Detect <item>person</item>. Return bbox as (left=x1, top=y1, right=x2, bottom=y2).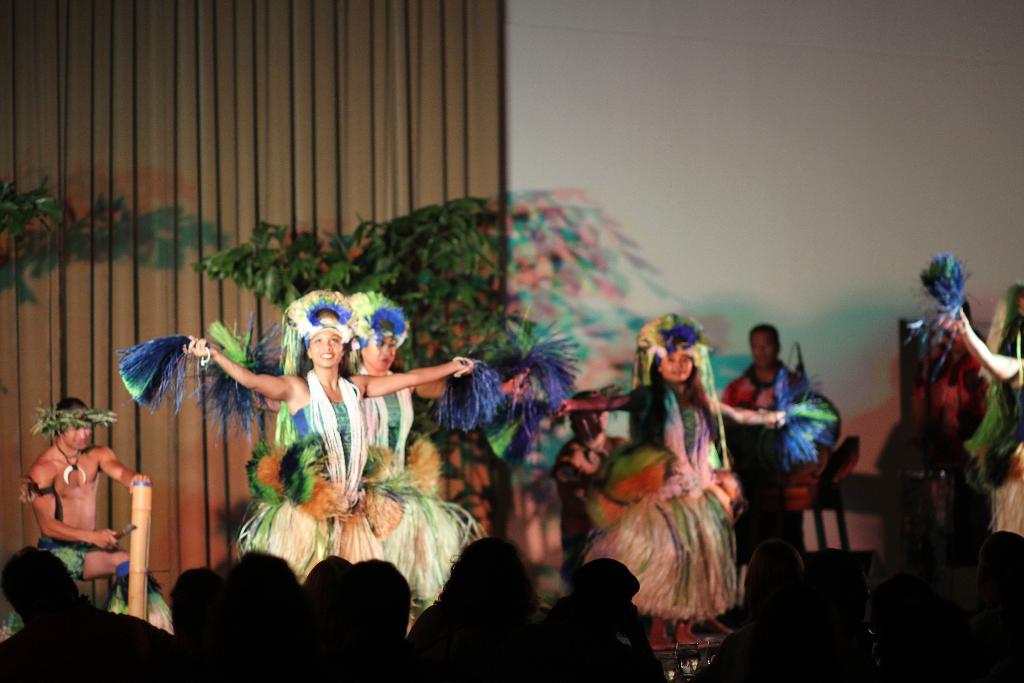
(left=22, top=396, right=171, bottom=633).
